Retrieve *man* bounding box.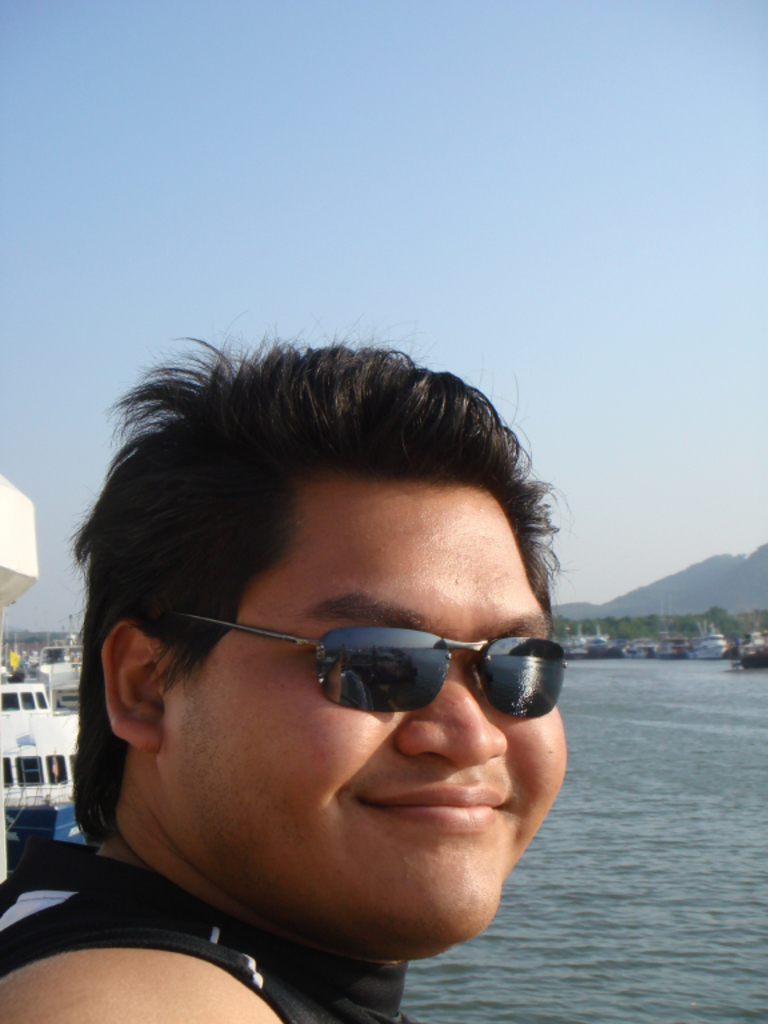
Bounding box: 0/317/661/1023.
